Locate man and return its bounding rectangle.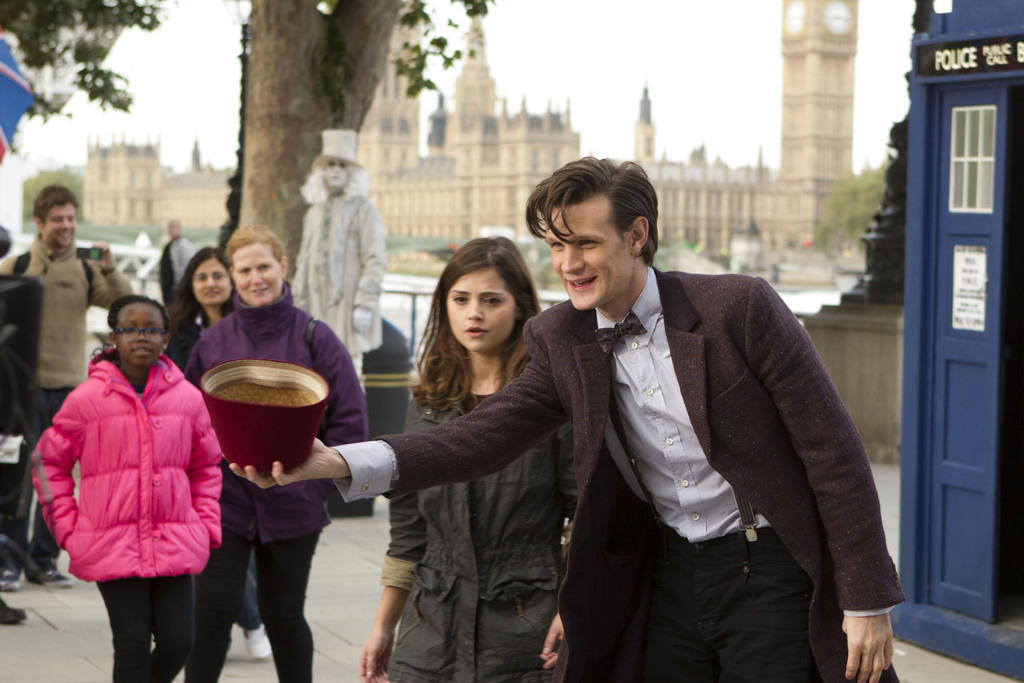
bbox(277, 118, 382, 386).
